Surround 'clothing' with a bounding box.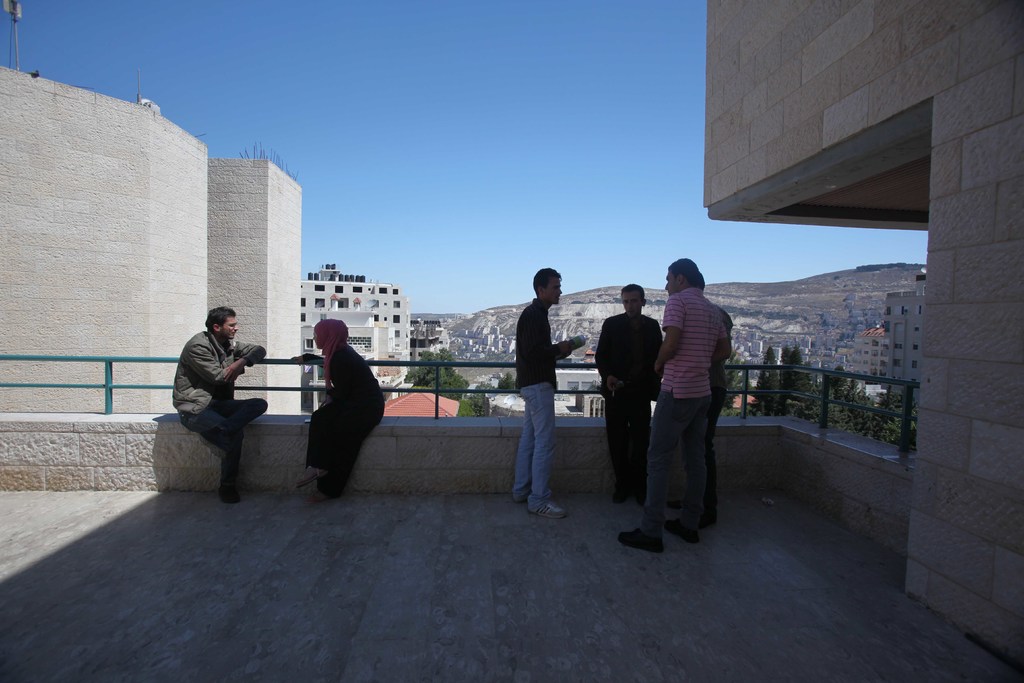
box=[297, 342, 390, 493].
